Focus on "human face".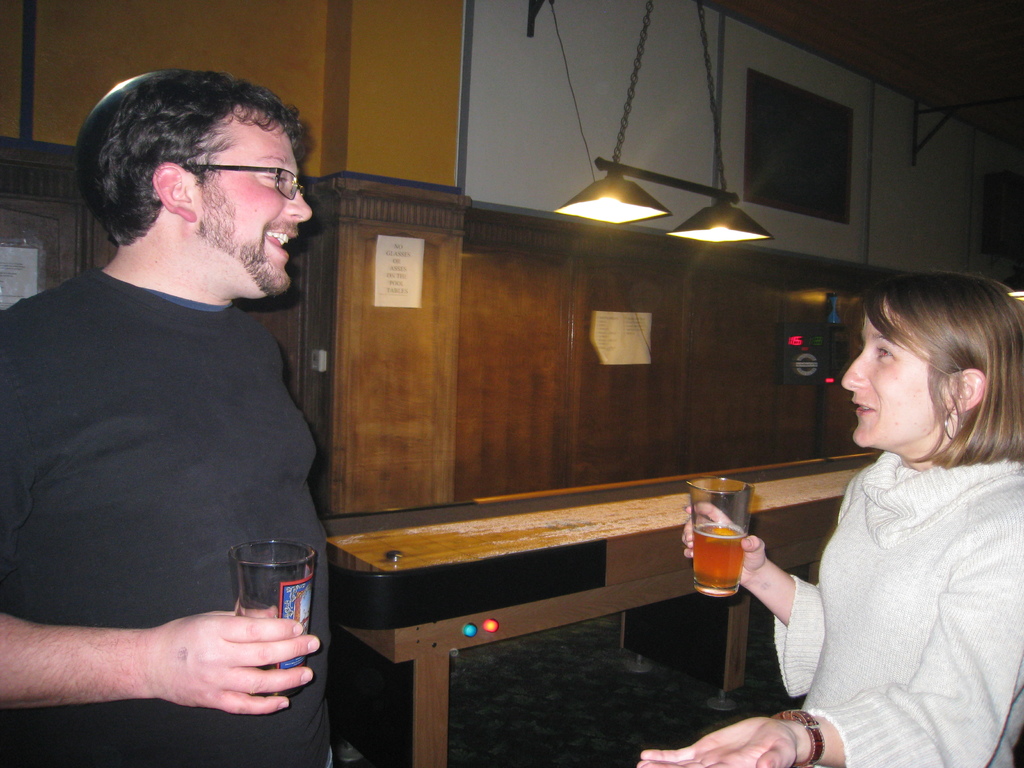
Focused at 186, 107, 314, 298.
